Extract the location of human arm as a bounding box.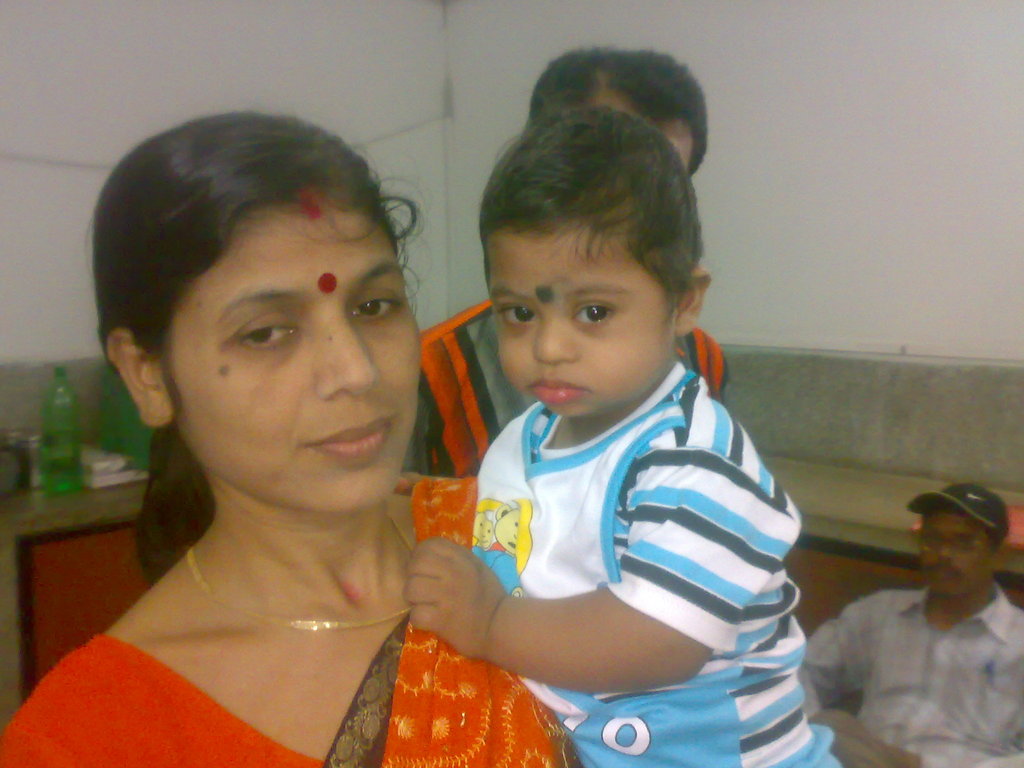
<region>804, 591, 877, 716</region>.
